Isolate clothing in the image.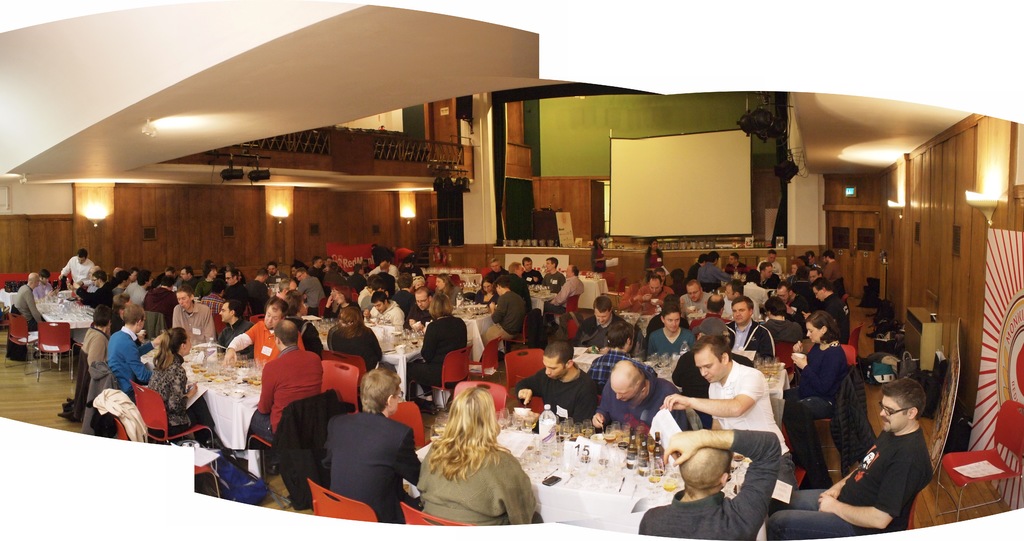
Isolated region: 259:343:319:438.
